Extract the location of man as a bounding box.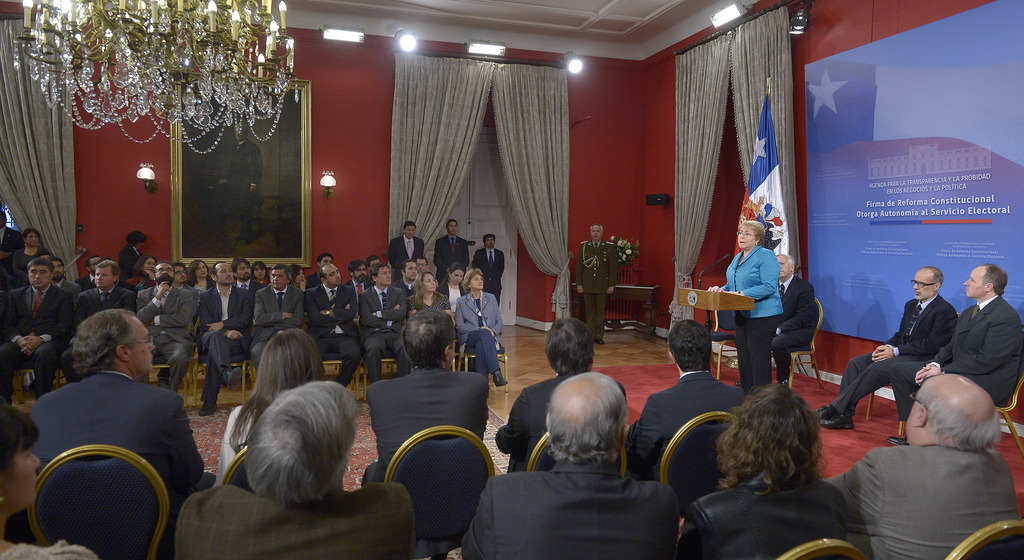
region(433, 219, 473, 283).
